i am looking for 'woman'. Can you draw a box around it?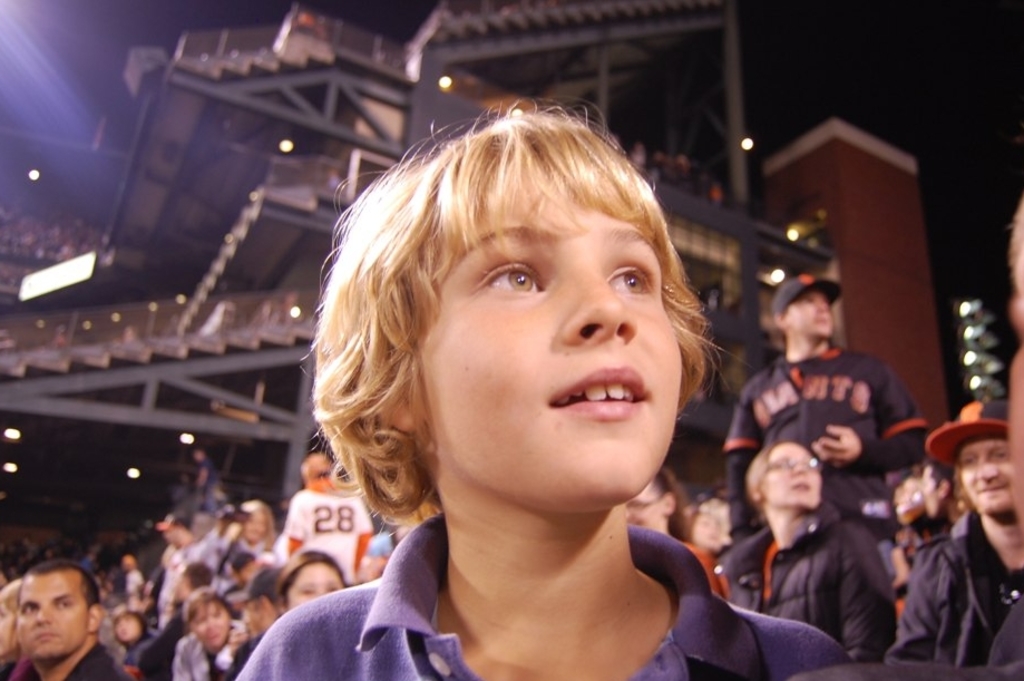
Sure, the bounding box is pyautogui.locateOnScreen(277, 552, 347, 615).
